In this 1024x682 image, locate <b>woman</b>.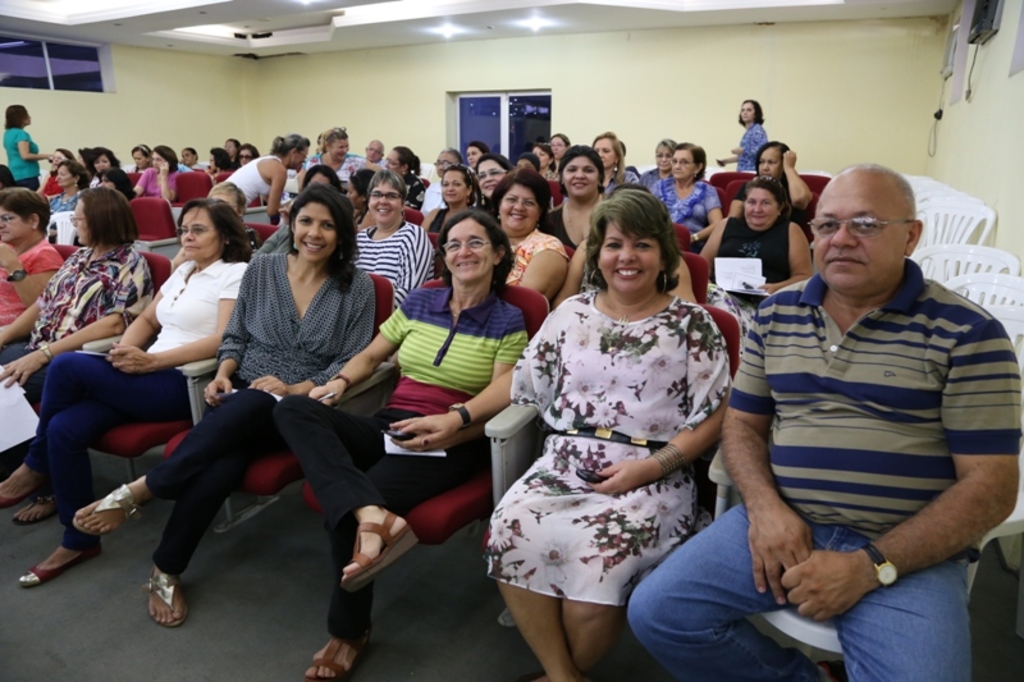
Bounding box: bbox(0, 187, 154, 381).
